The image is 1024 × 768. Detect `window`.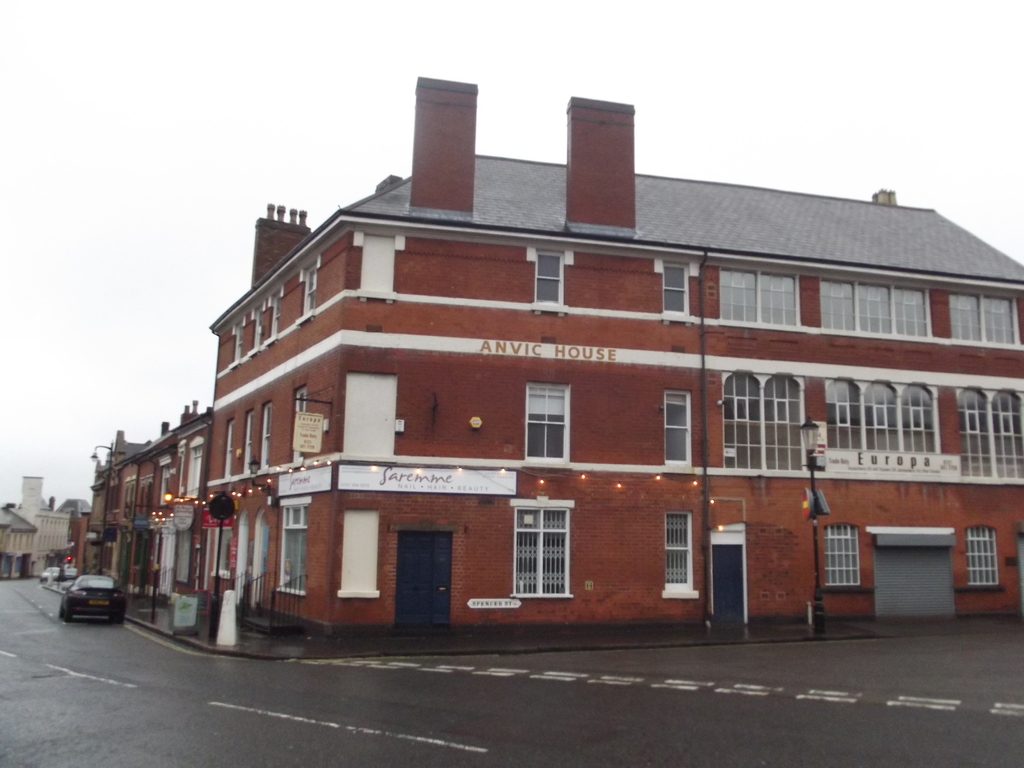
Detection: locate(527, 383, 570, 464).
